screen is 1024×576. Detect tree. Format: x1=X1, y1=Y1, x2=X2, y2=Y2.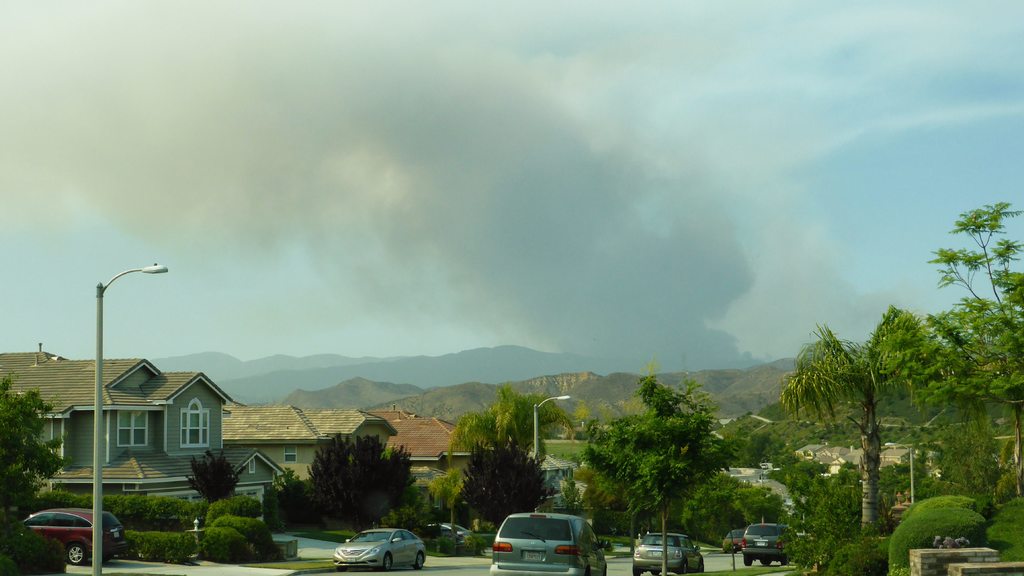
x1=431, y1=467, x2=461, y2=535.
